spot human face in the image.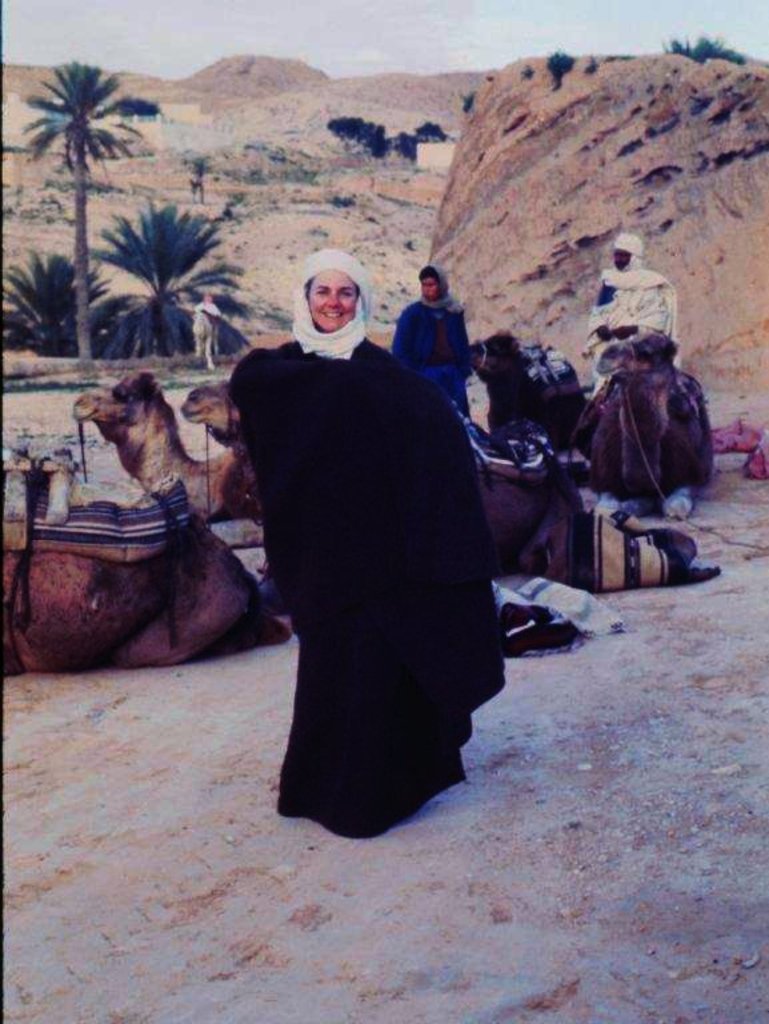
human face found at rect(309, 269, 355, 329).
